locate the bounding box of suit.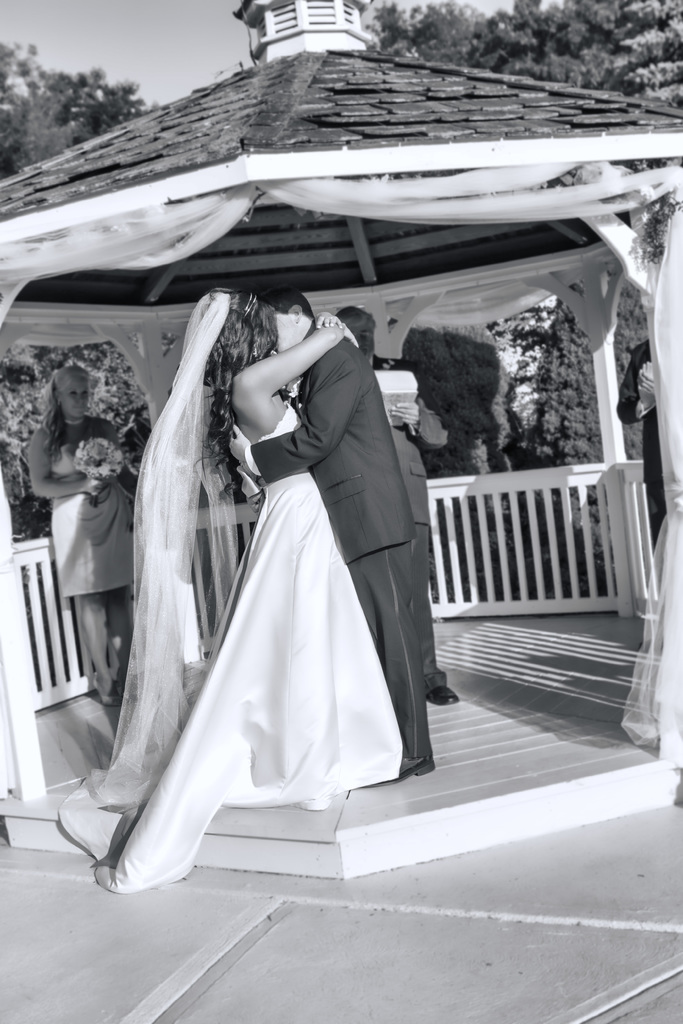
Bounding box: <box>618,338,666,554</box>.
